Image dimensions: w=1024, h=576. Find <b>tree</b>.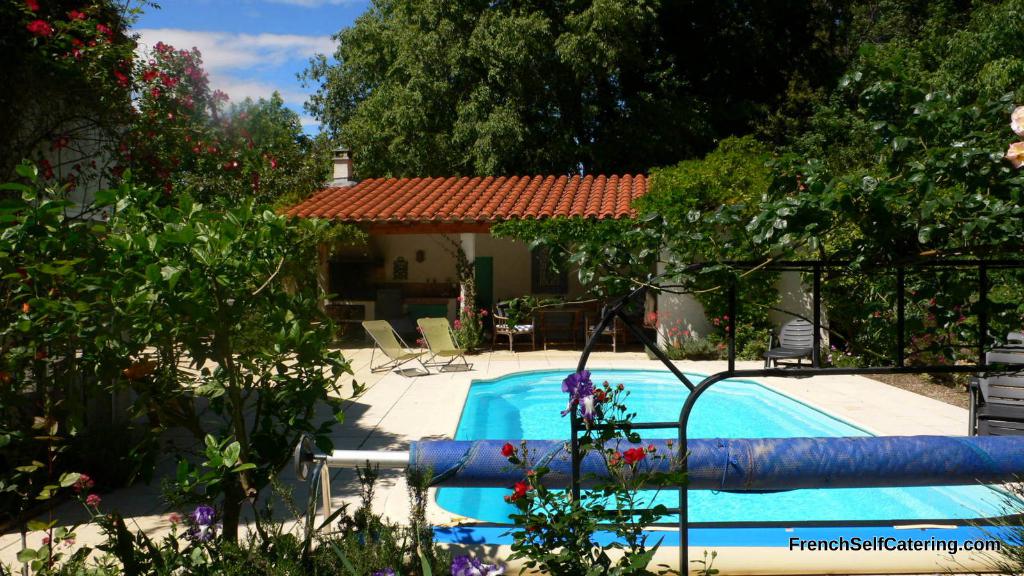
(230,102,322,183).
